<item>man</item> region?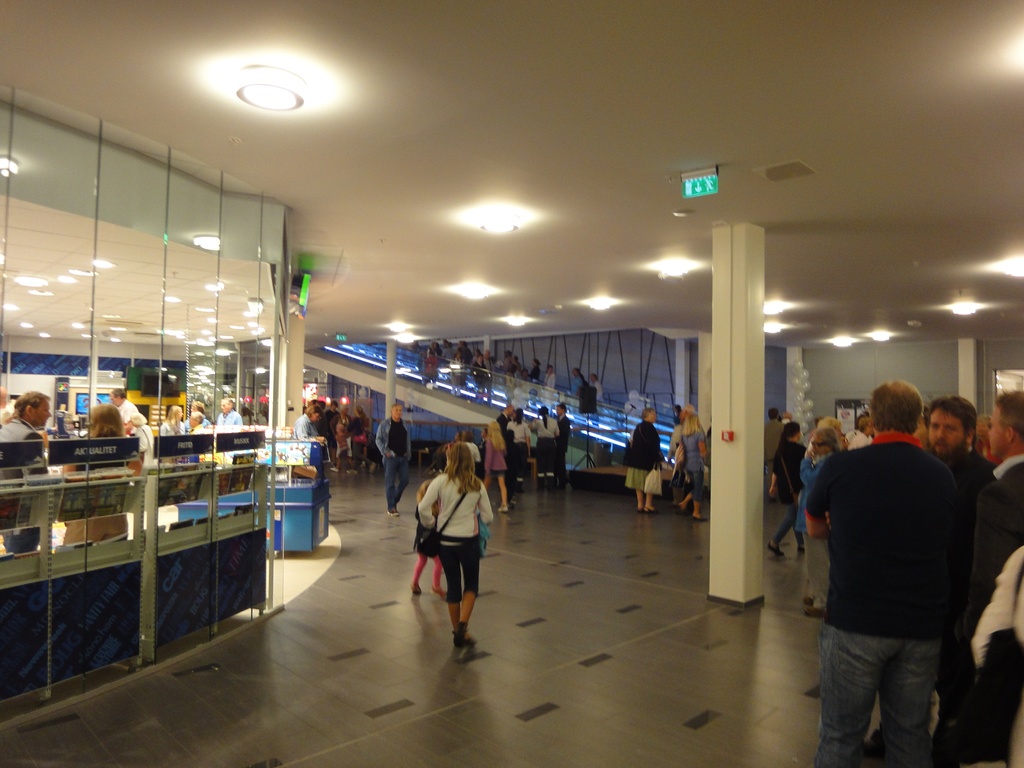
l=499, t=403, r=513, b=435
